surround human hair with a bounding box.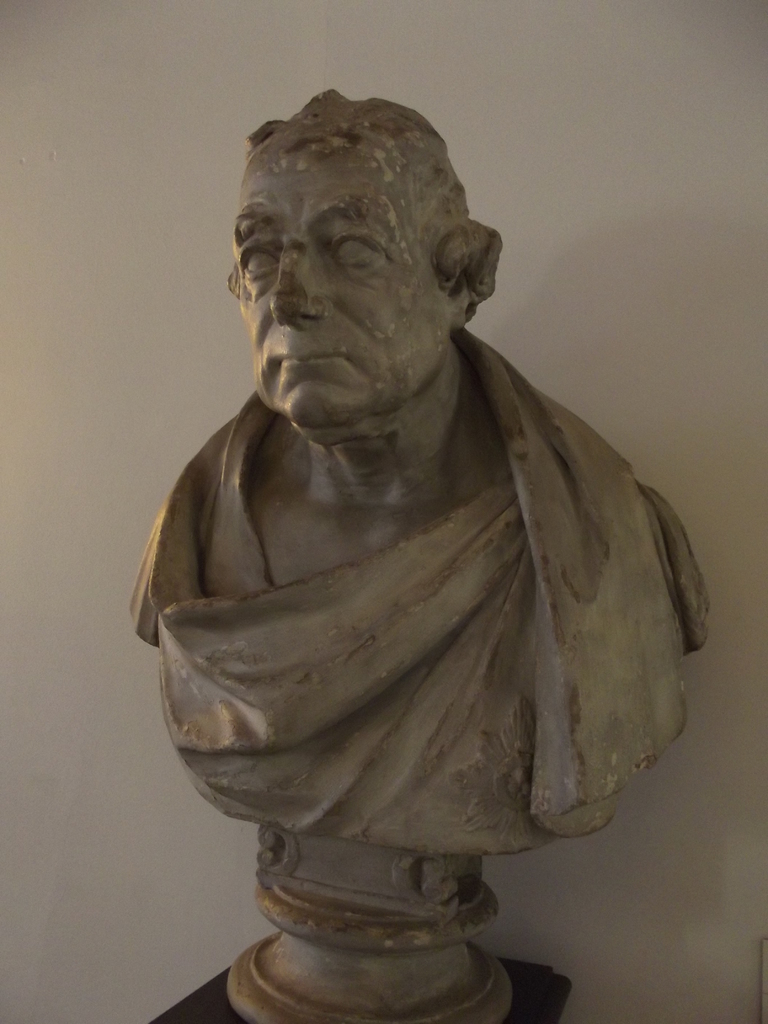
l=253, t=92, r=472, b=299.
